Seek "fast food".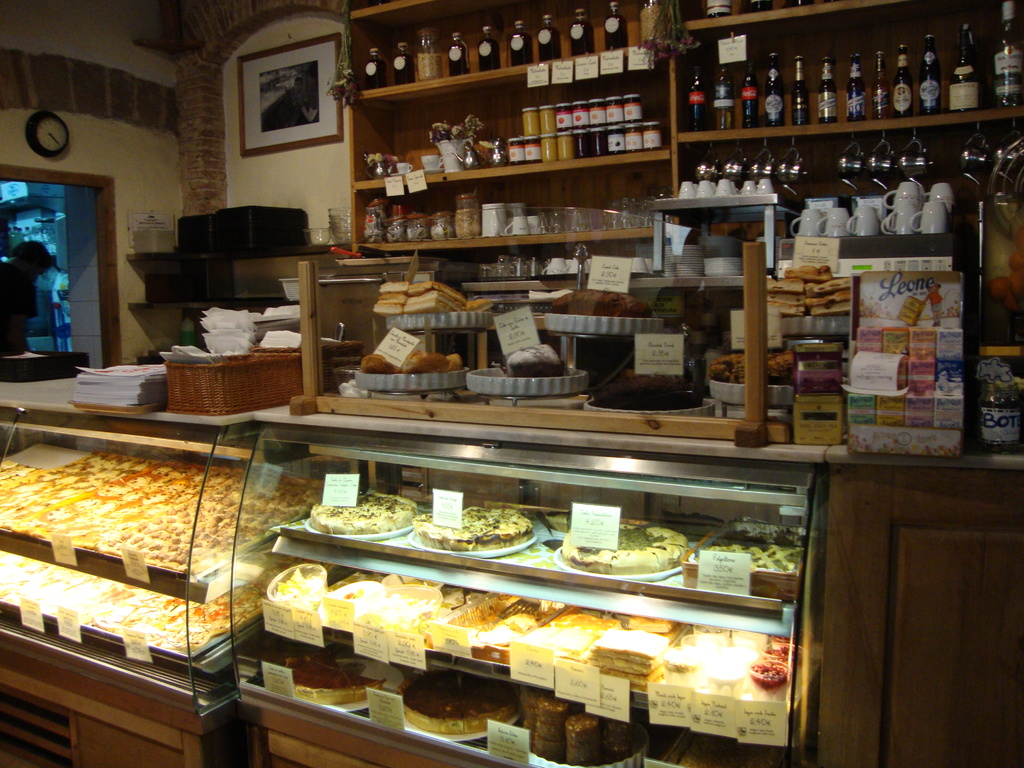
(left=778, top=262, right=835, bottom=280).
